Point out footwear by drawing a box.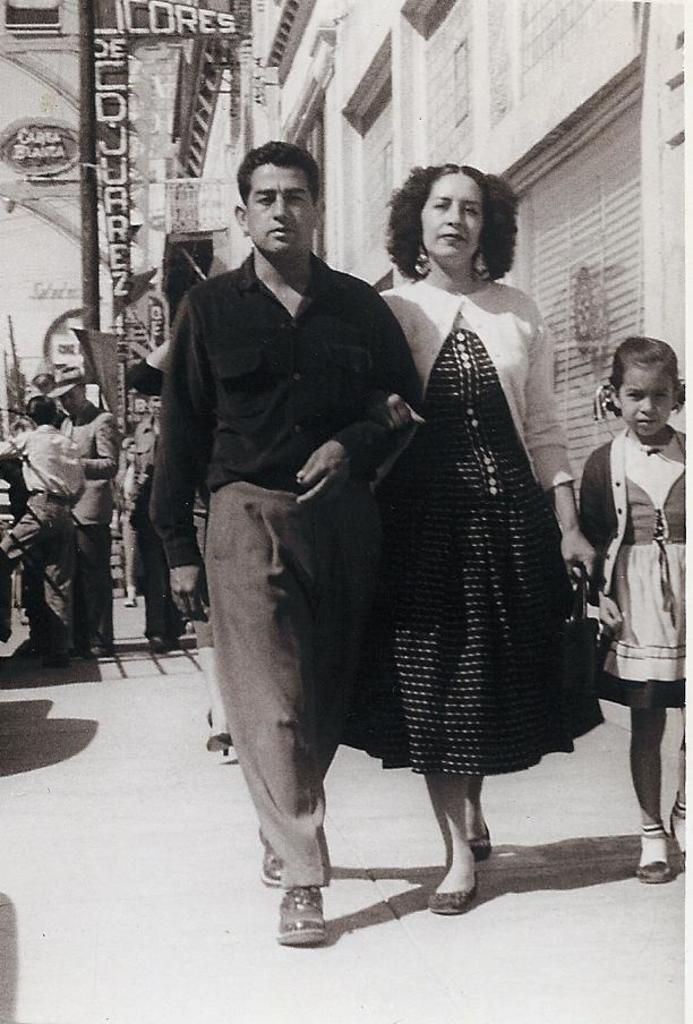
locate(274, 880, 352, 952).
